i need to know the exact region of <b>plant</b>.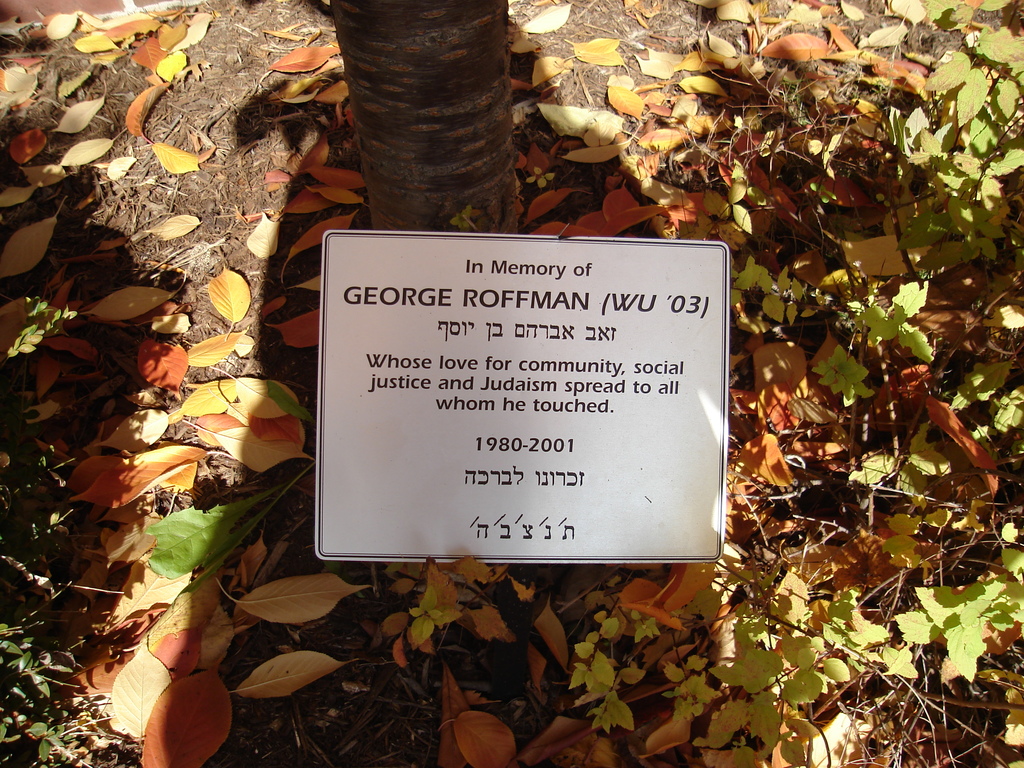
Region: Rect(0, 445, 125, 767).
